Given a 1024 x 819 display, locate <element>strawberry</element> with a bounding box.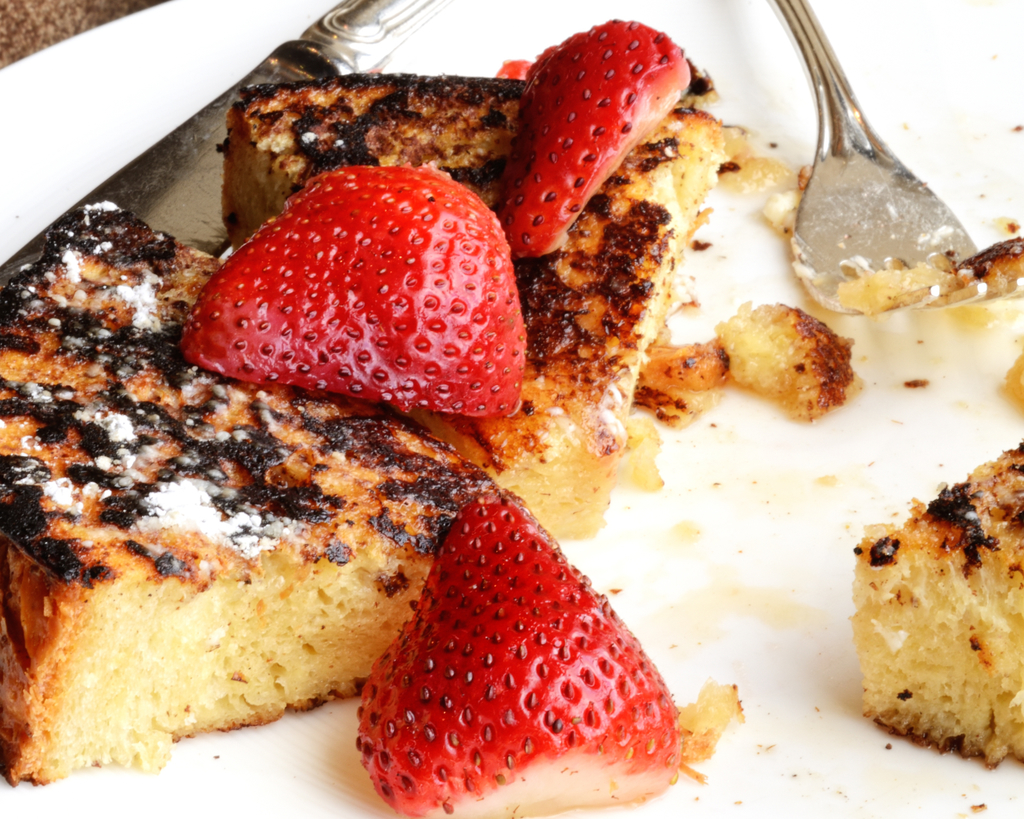
Located: pyautogui.locateOnScreen(206, 165, 525, 424).
